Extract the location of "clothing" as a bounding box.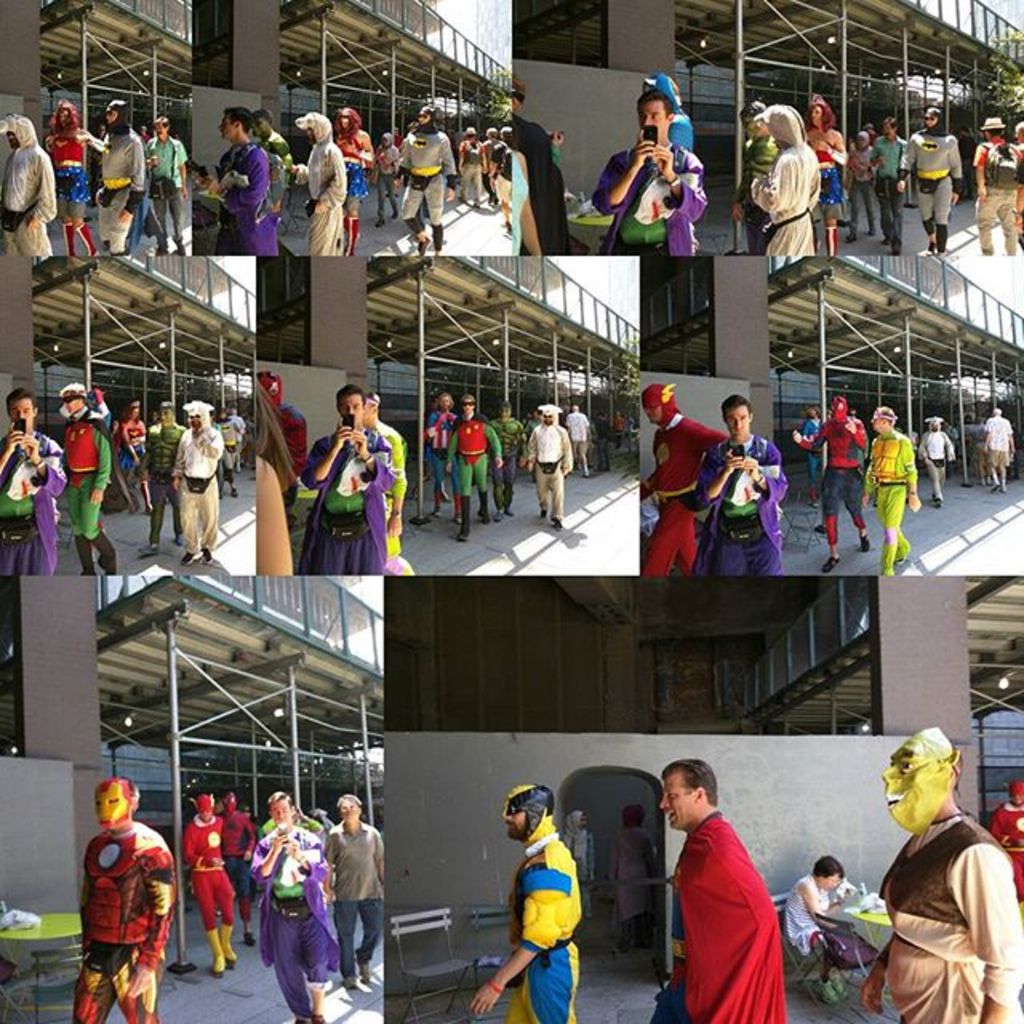
<bbox>141, 424, 179, 547</bbox>.
